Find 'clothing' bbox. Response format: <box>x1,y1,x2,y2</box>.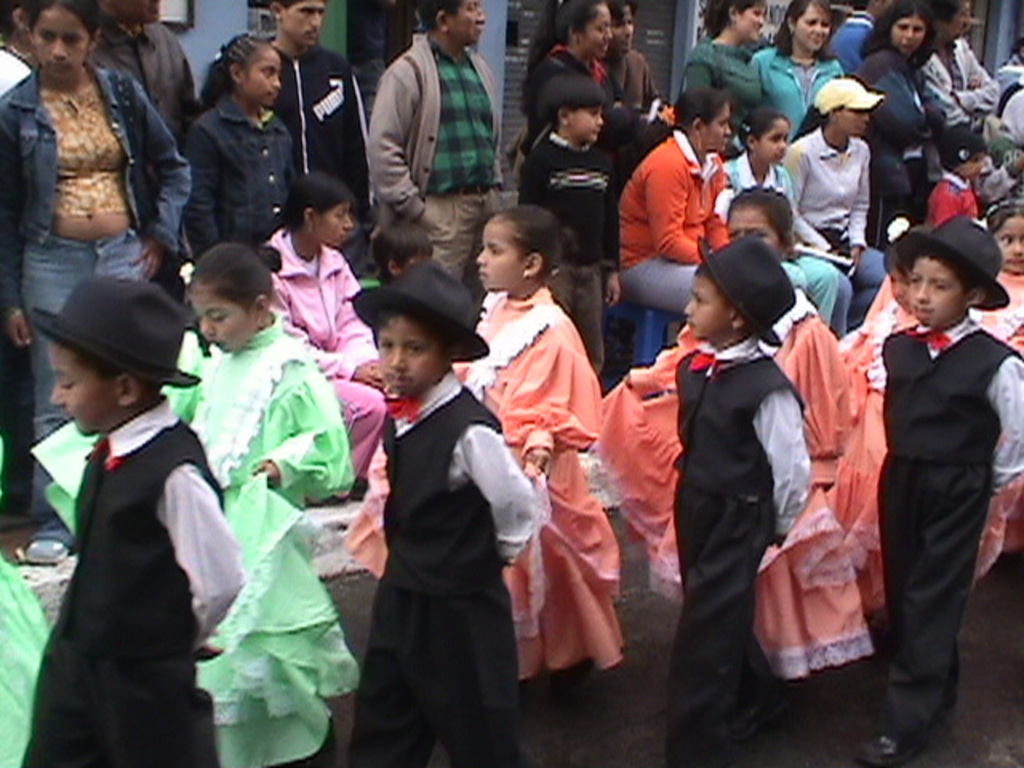
<box>520,134,627,365</box>.
